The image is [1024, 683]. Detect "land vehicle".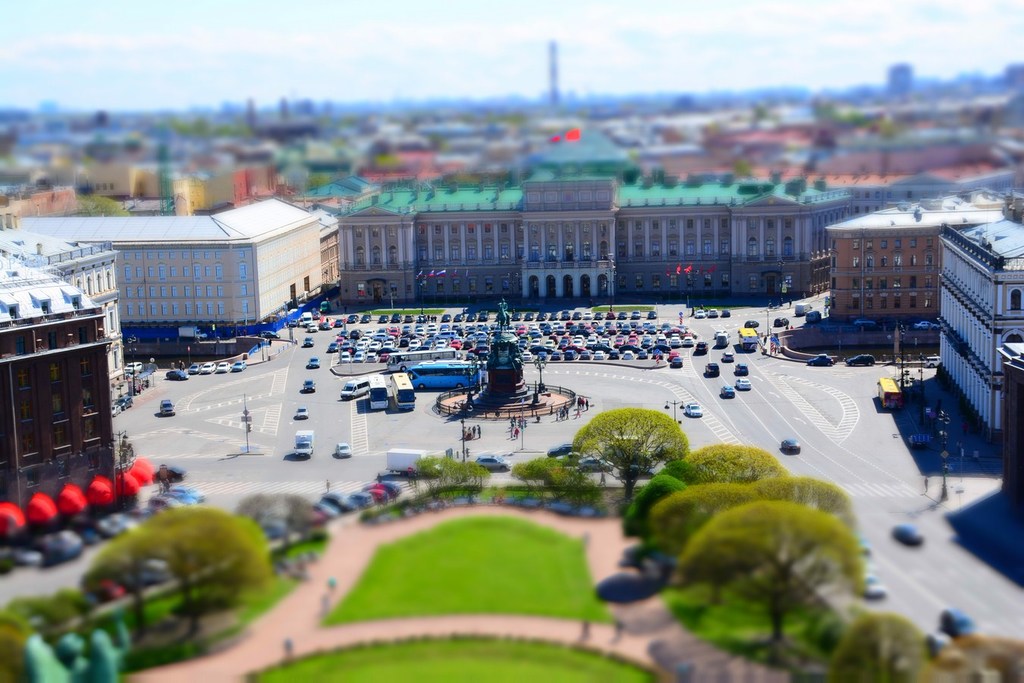
Detection: l=564, t=312, r=567, b=317.
